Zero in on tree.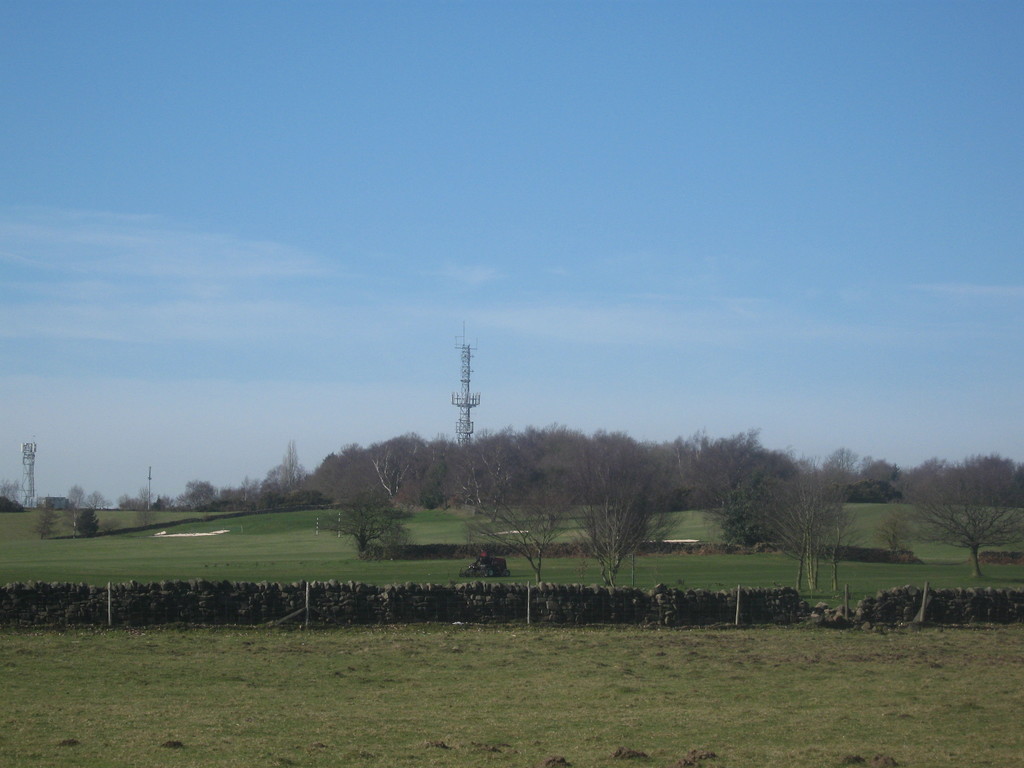
Zeroed in: l=136, t=490, r=154, b=506.
